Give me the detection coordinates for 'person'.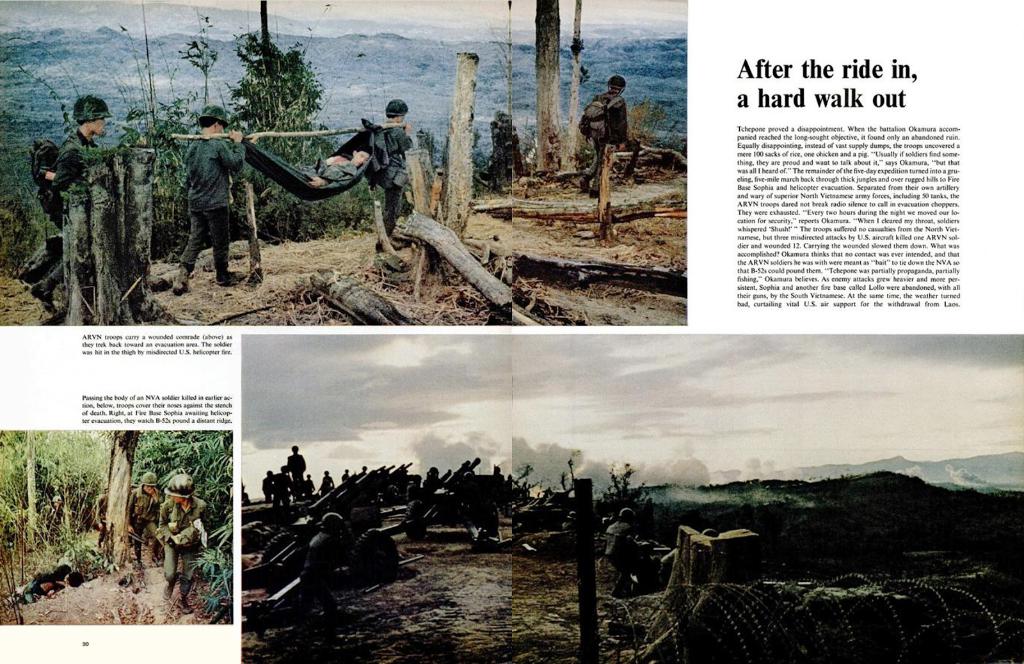
(x1=363, y1=97, x2=434, y2=253).
